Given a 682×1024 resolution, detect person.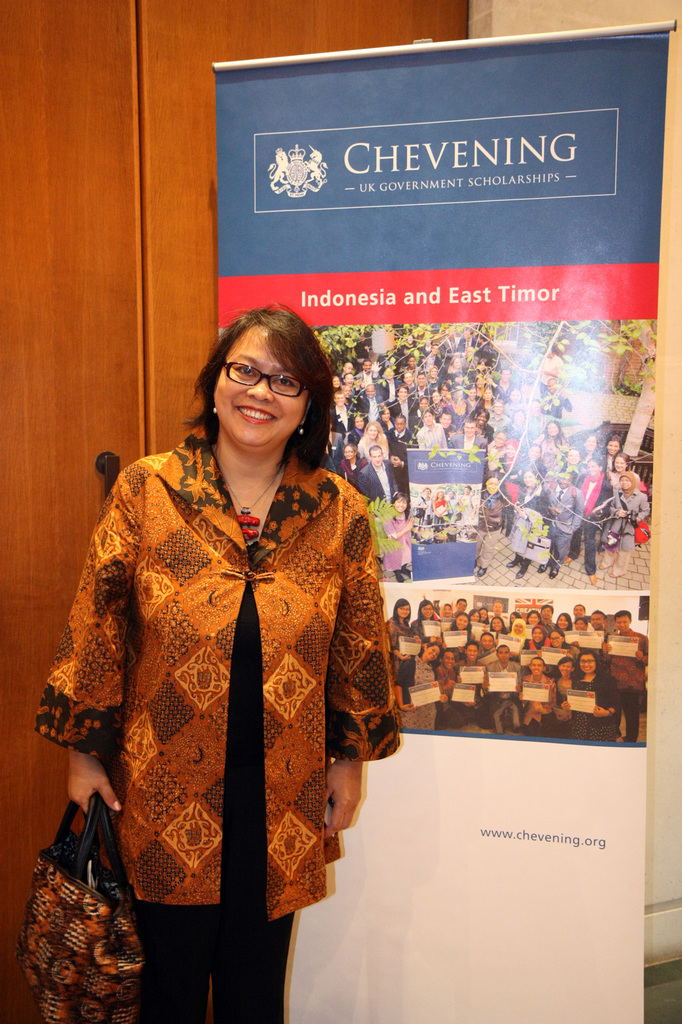
x1=360 y1=361 x2=376 y2=377.
